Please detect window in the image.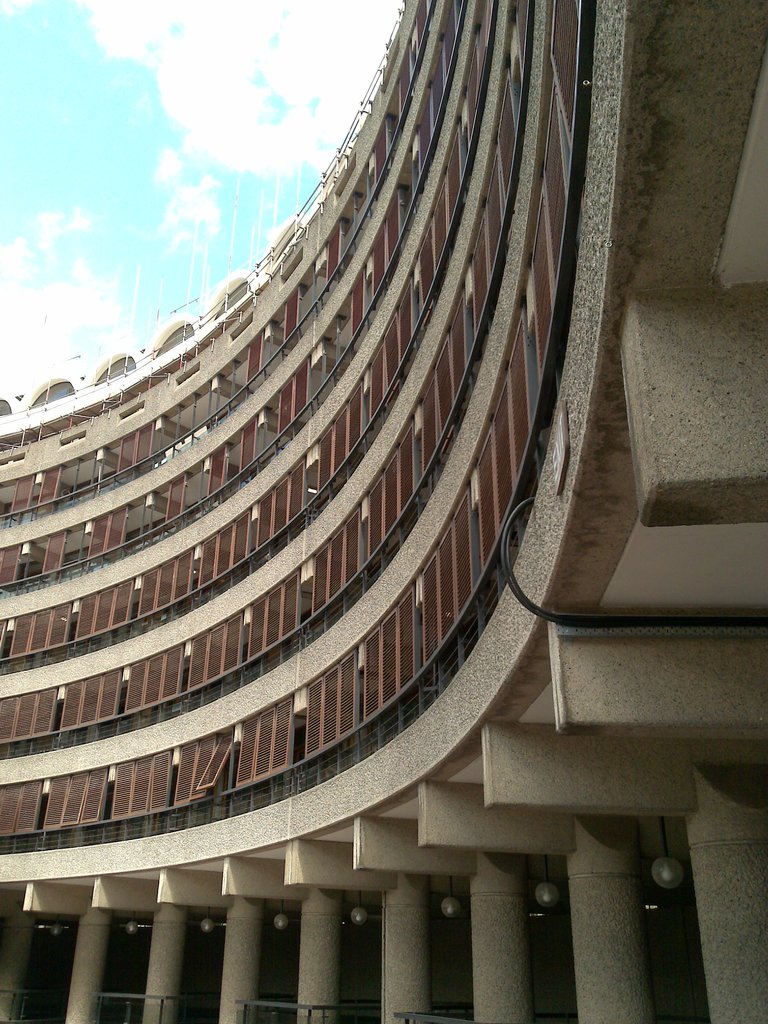
102:467:137:493.
